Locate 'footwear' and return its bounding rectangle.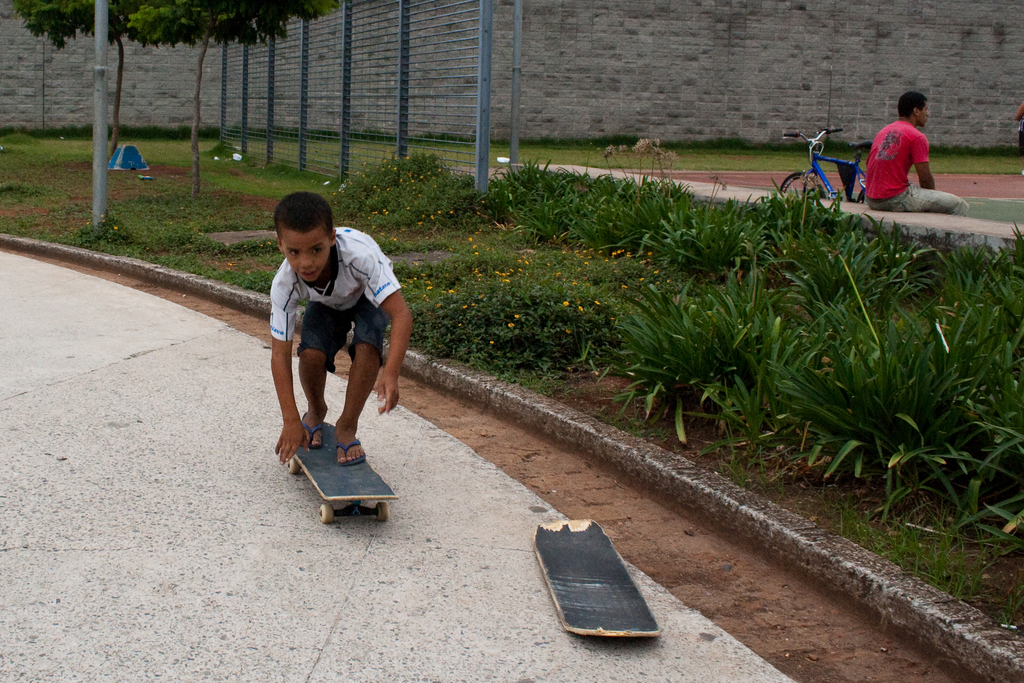
bbox(302, 411, 328, 445).
